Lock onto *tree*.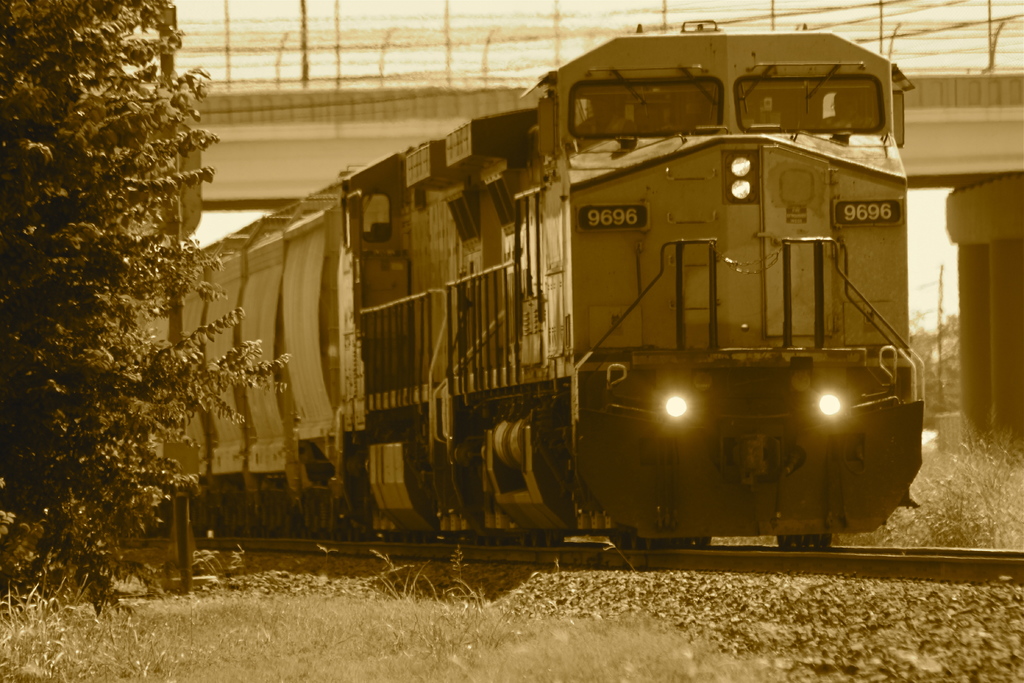
Locked: [x1=908, y1=317, x2=971, y2=420].
